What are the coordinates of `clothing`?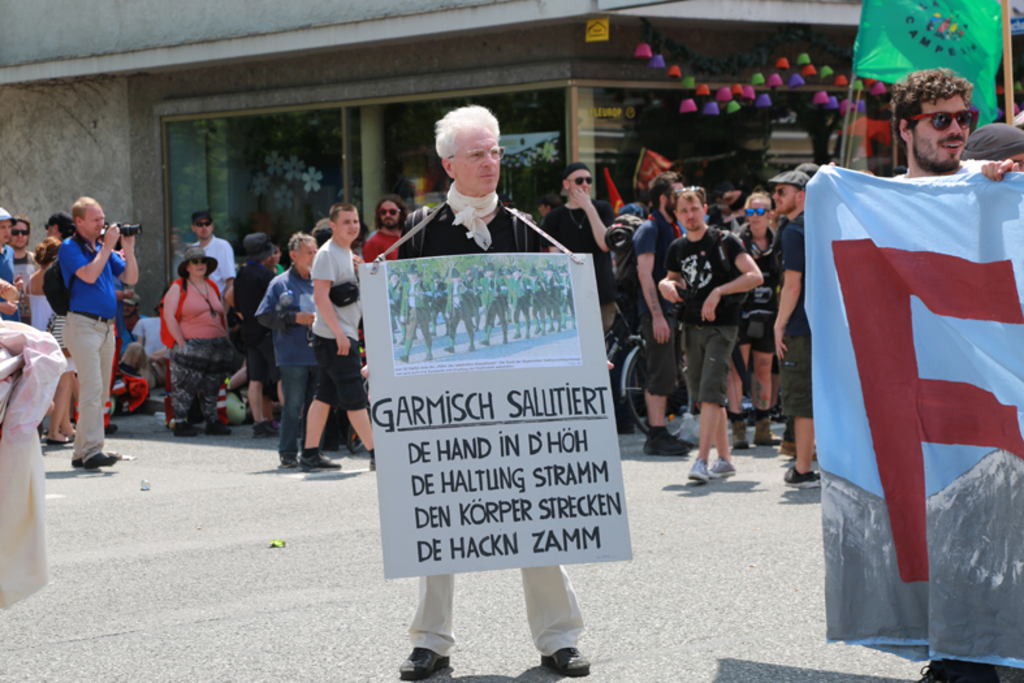
635:219:682:401.
